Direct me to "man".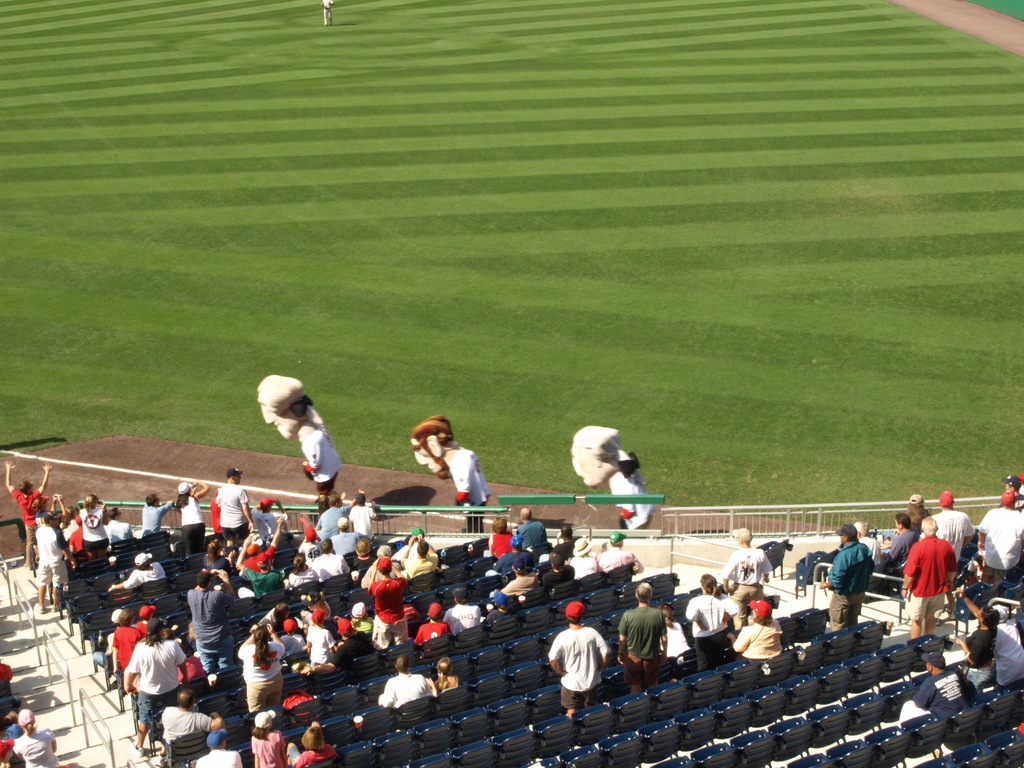
Direction: box=[103, 508, 133, 543].
